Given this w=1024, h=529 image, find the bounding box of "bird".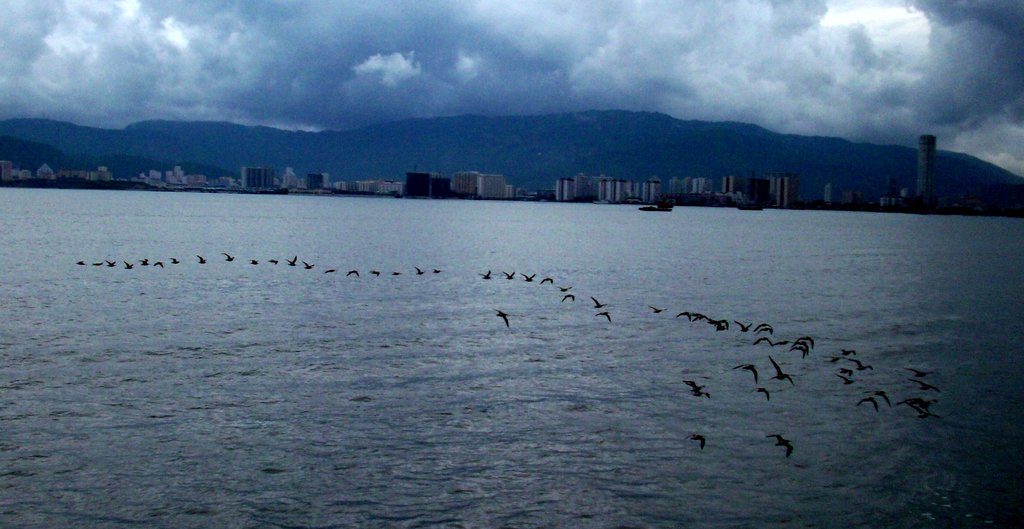
crop(267, 260, 277, 267).
